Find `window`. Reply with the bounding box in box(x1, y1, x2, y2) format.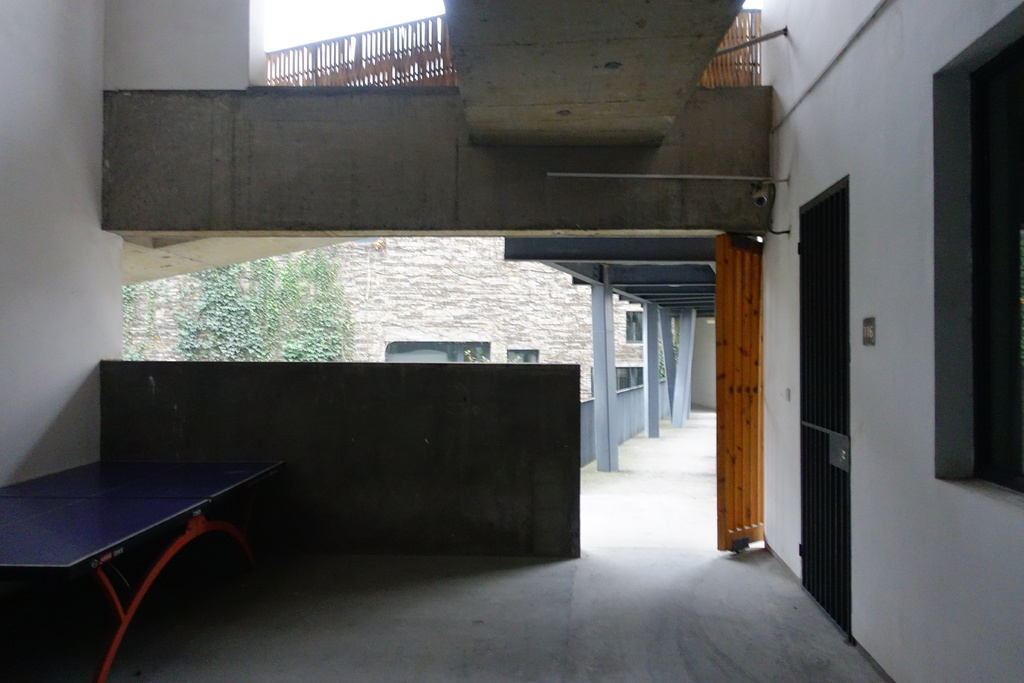
box(968, 37, 1023, 479).
